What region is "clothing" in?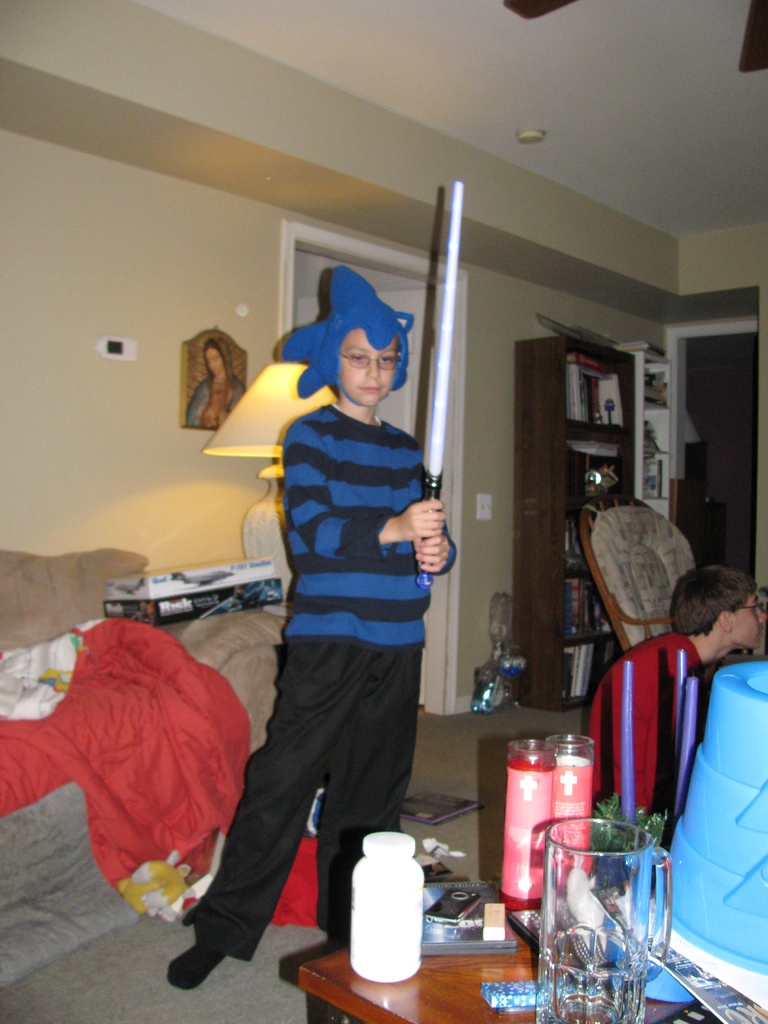
(188, 400, 456, 966).
